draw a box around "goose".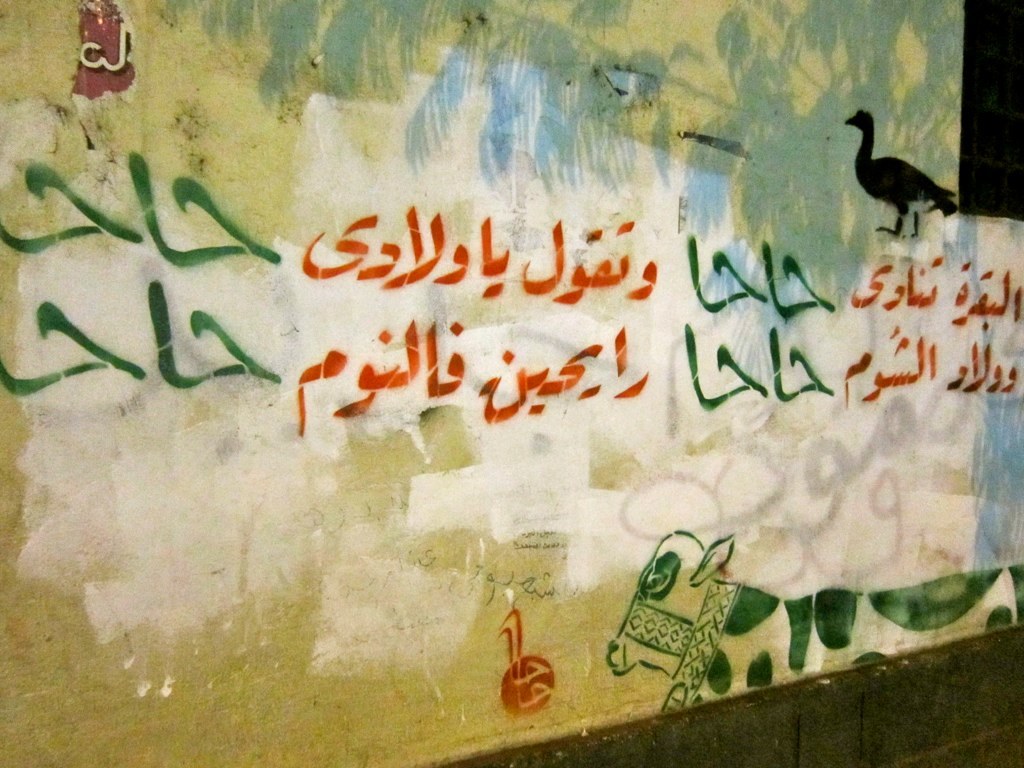
847 97 963 217.
